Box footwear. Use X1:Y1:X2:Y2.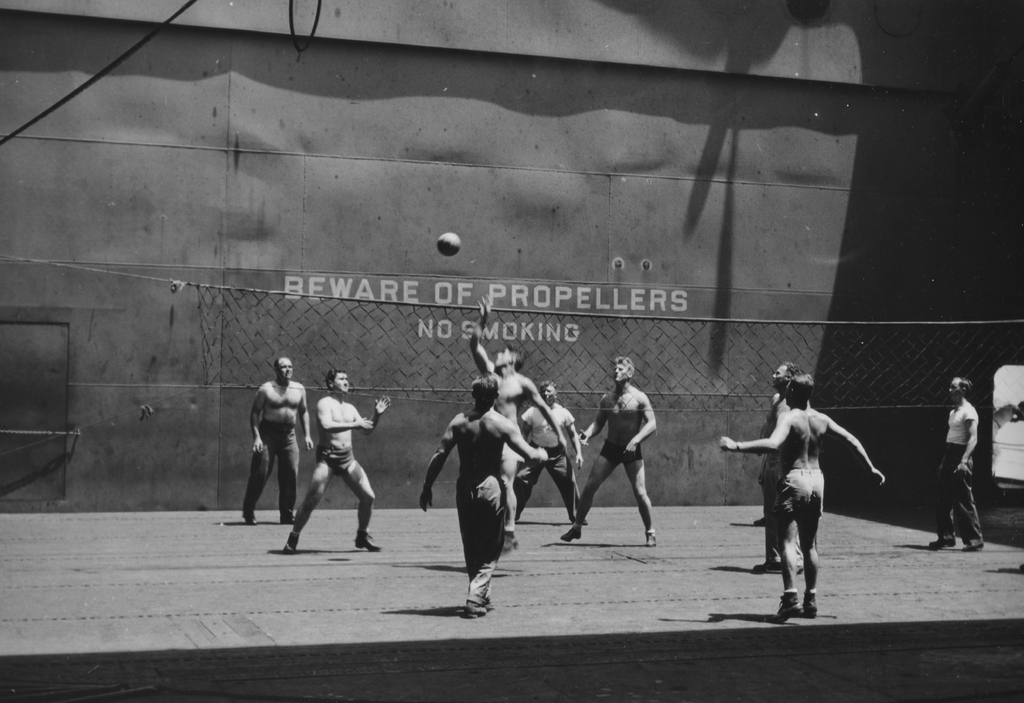
581:519:589:525.
